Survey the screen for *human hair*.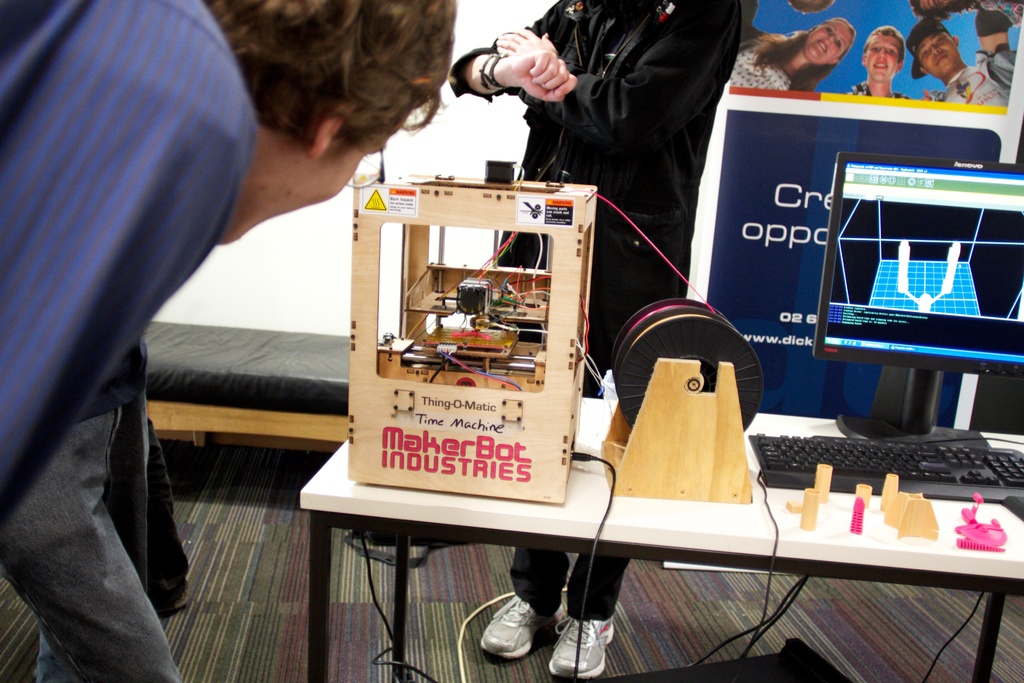
Survey found: rect(863, 25, 904, 66).
